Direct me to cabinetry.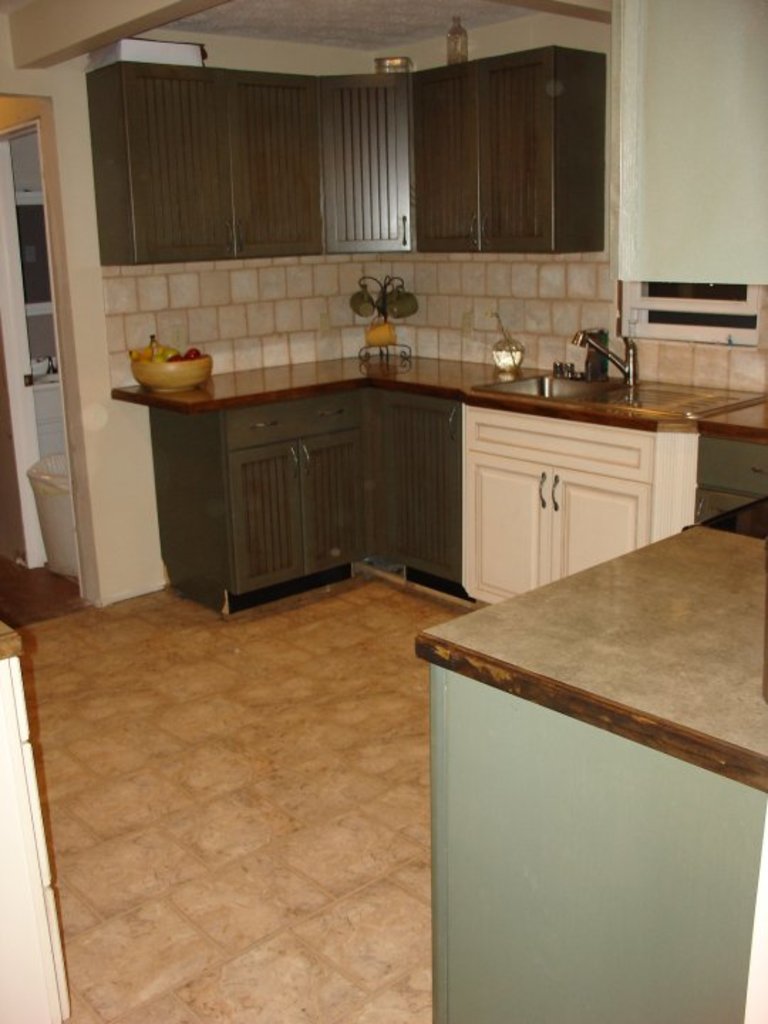
Direction: rect(410, 50, 603, 263).
